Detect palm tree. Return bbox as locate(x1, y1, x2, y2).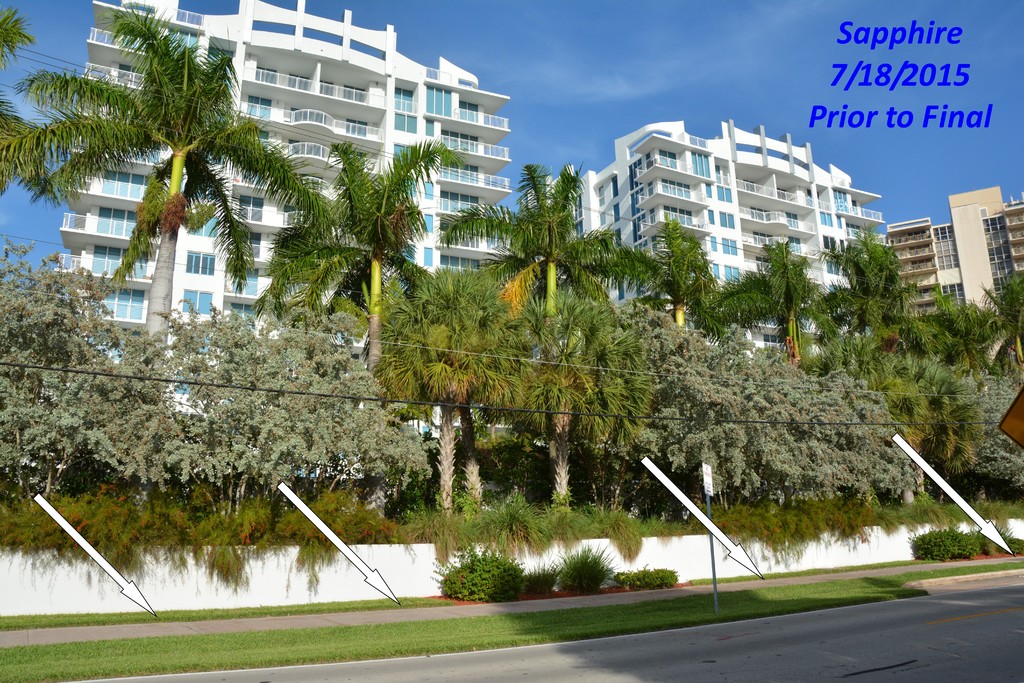
locate(283, 329, 433, 497).
